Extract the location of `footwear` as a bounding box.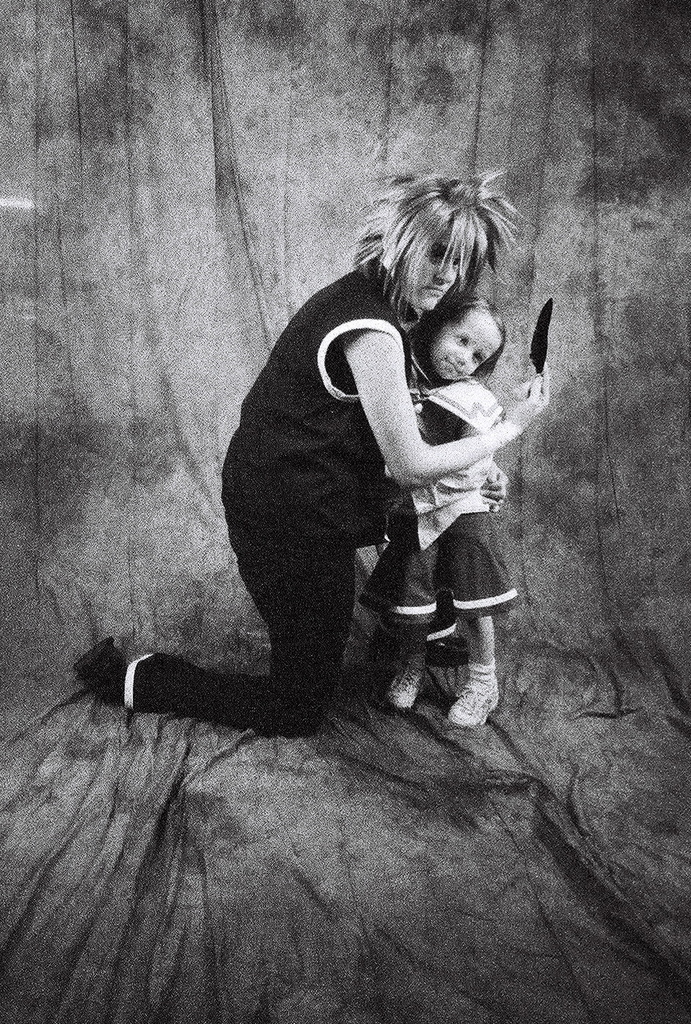
bbox=[447, 667, 502, 734].
